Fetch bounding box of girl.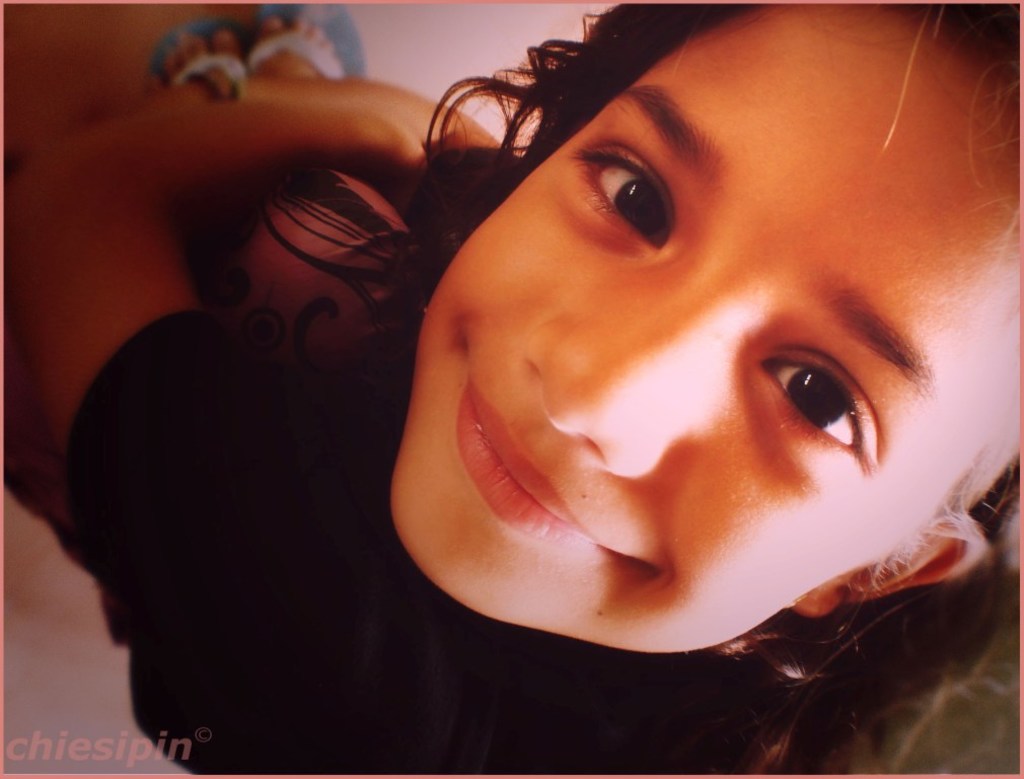
Bbox: box(1, 0, 1017, 778).
